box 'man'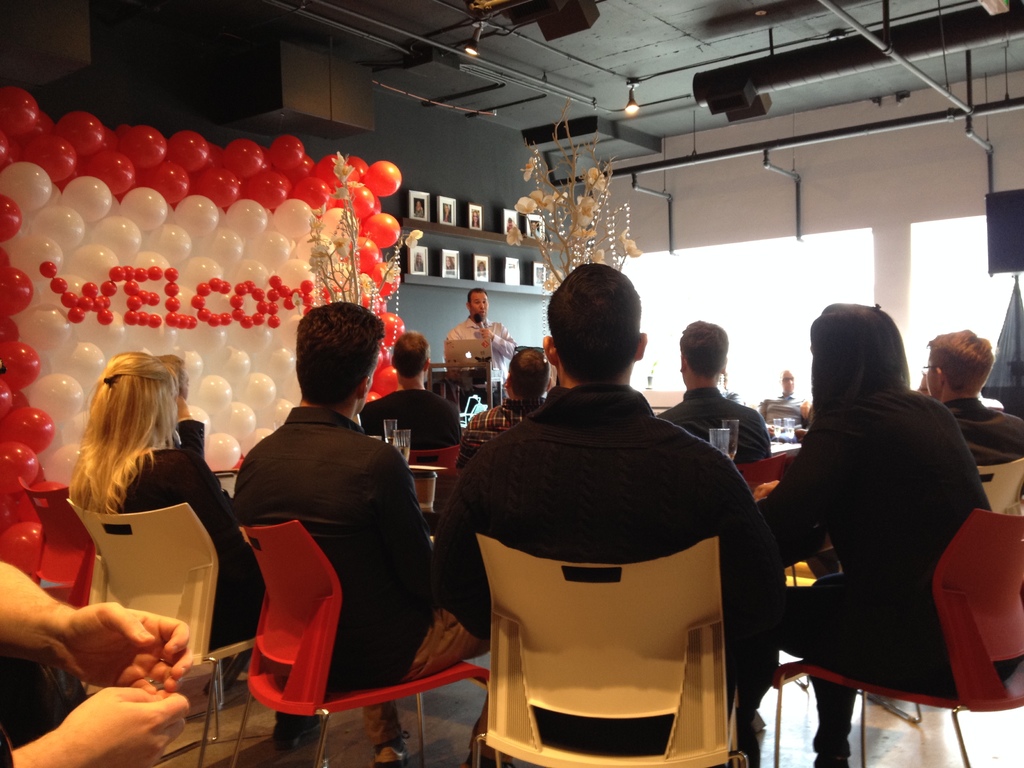
<region>437, 264, 785, 767</region>
